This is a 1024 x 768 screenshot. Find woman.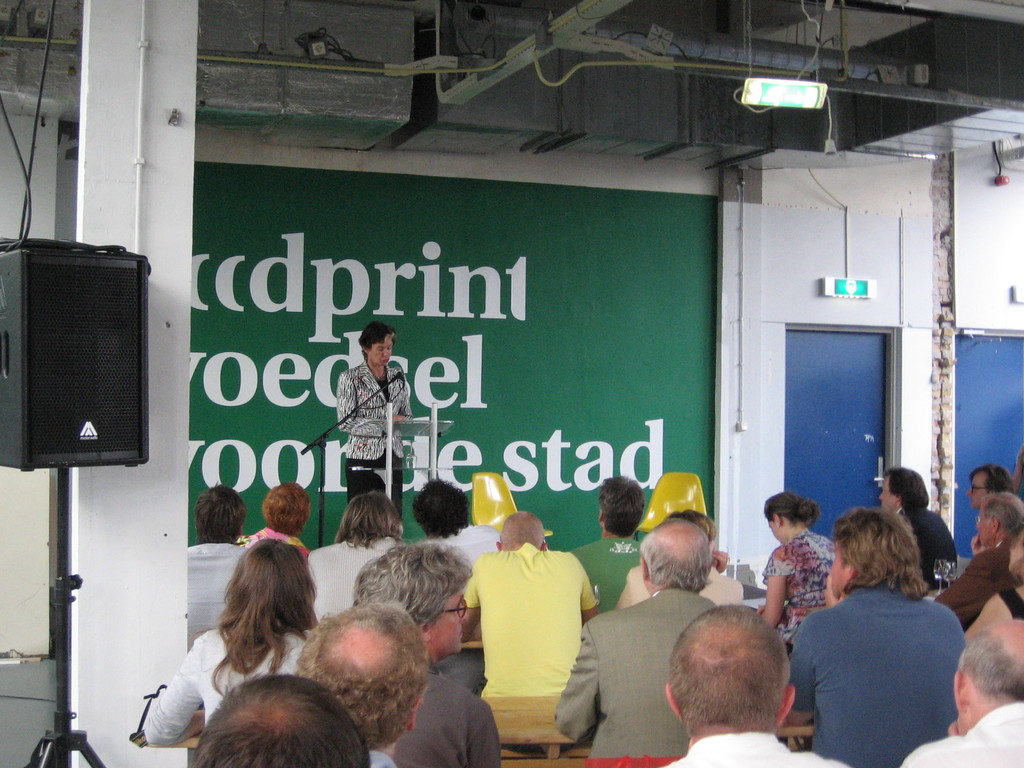
Bounding box: (330, 317, 419, 513).
